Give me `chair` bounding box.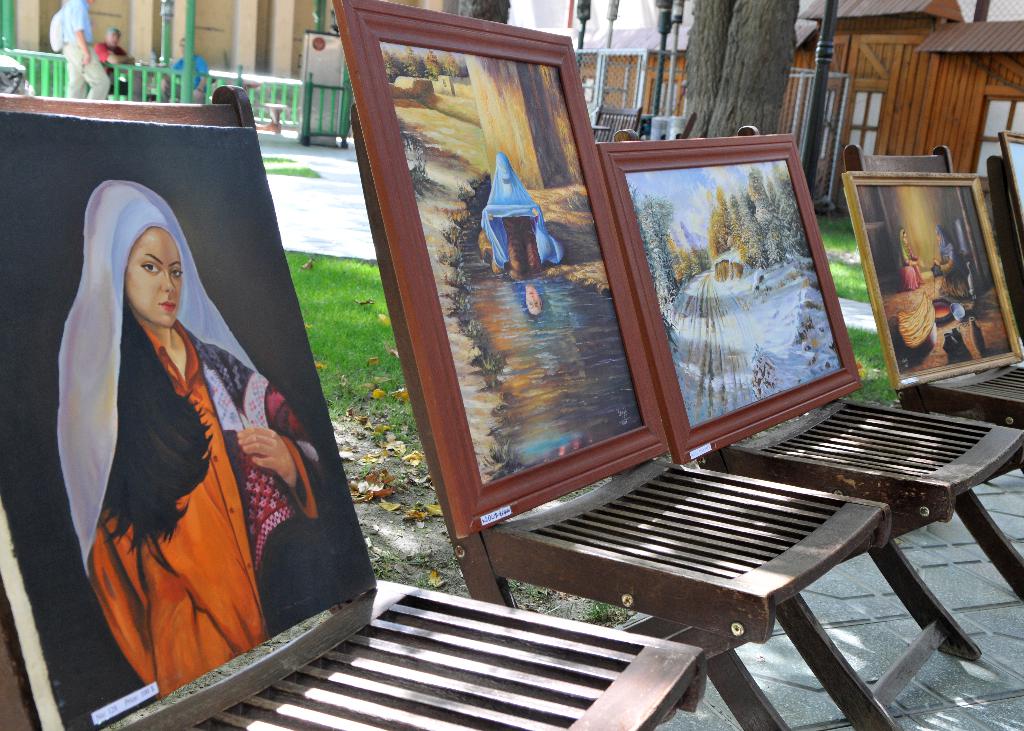
box(0, 81, 711, 730).
